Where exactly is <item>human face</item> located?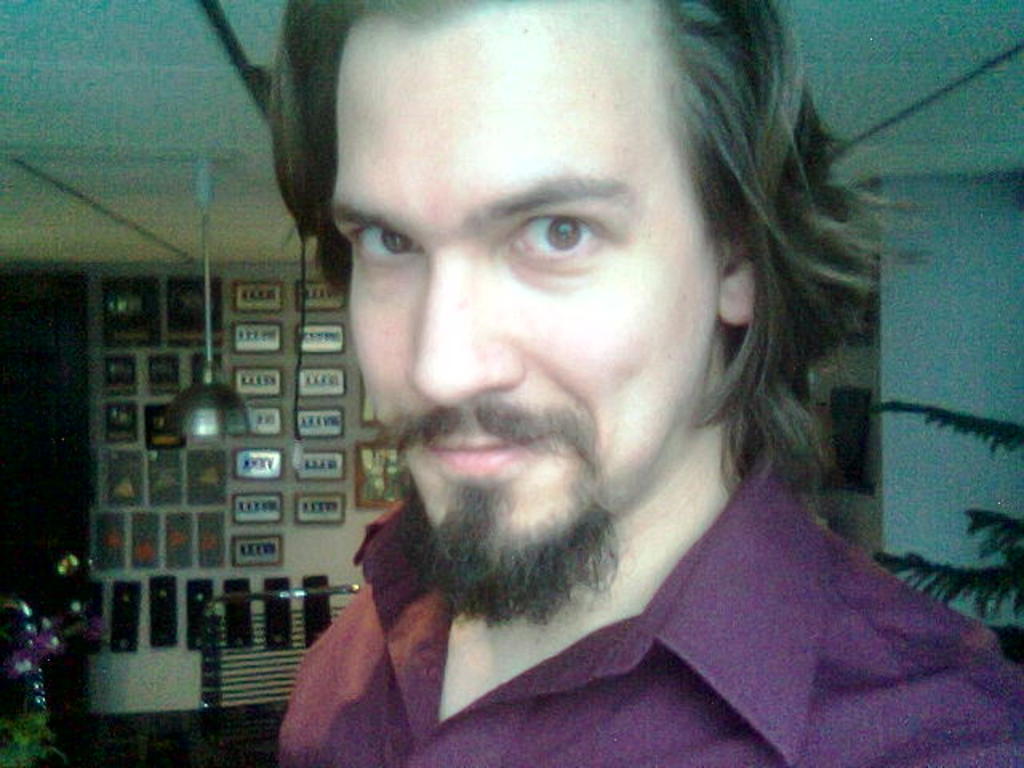
Its bounding box is 330,0,725,582.
